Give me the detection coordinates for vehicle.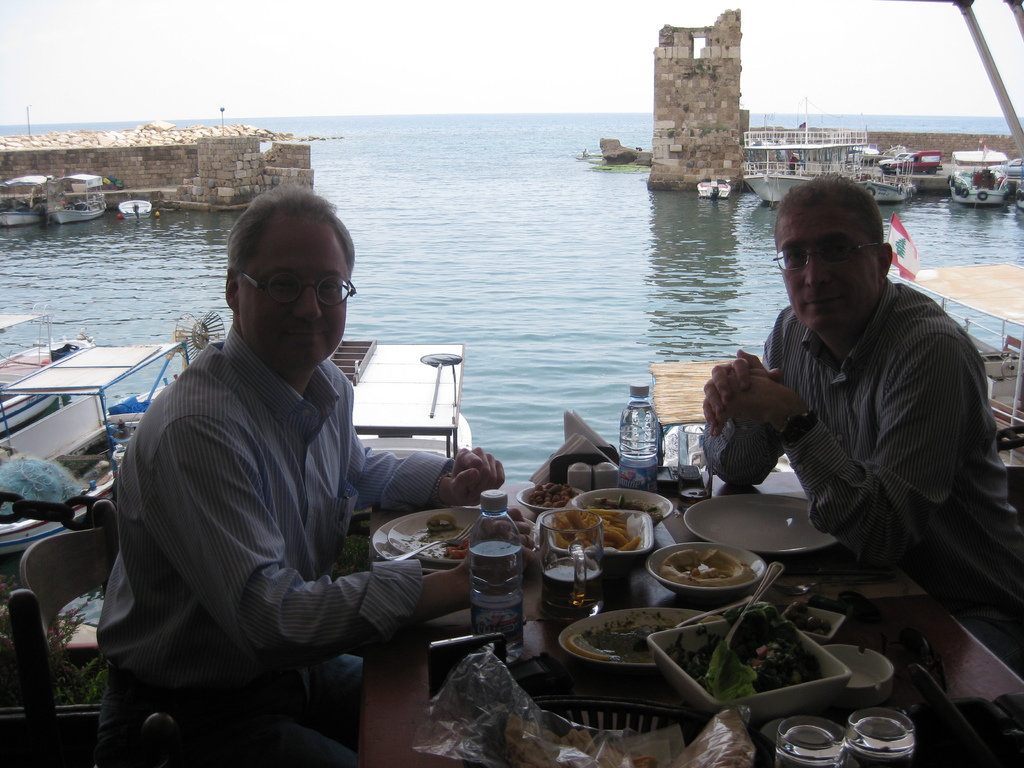
pyautogui.locateOnScreen(880, 148, 946, 172).
